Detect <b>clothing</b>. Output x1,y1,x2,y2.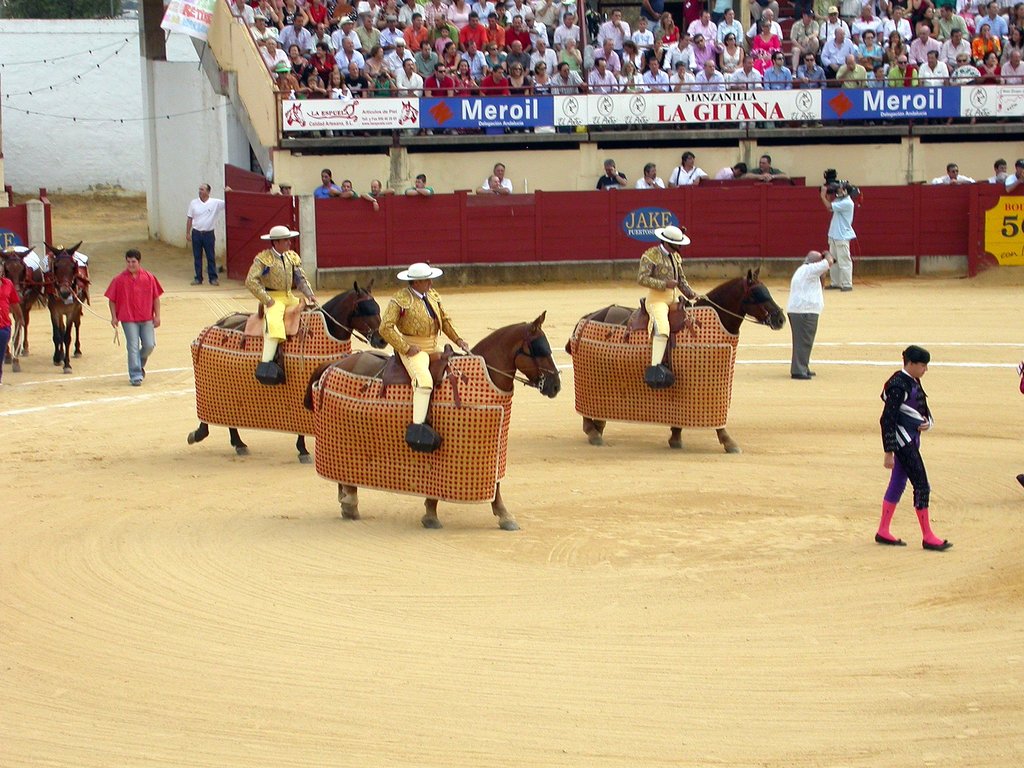
940,18,966,35.
